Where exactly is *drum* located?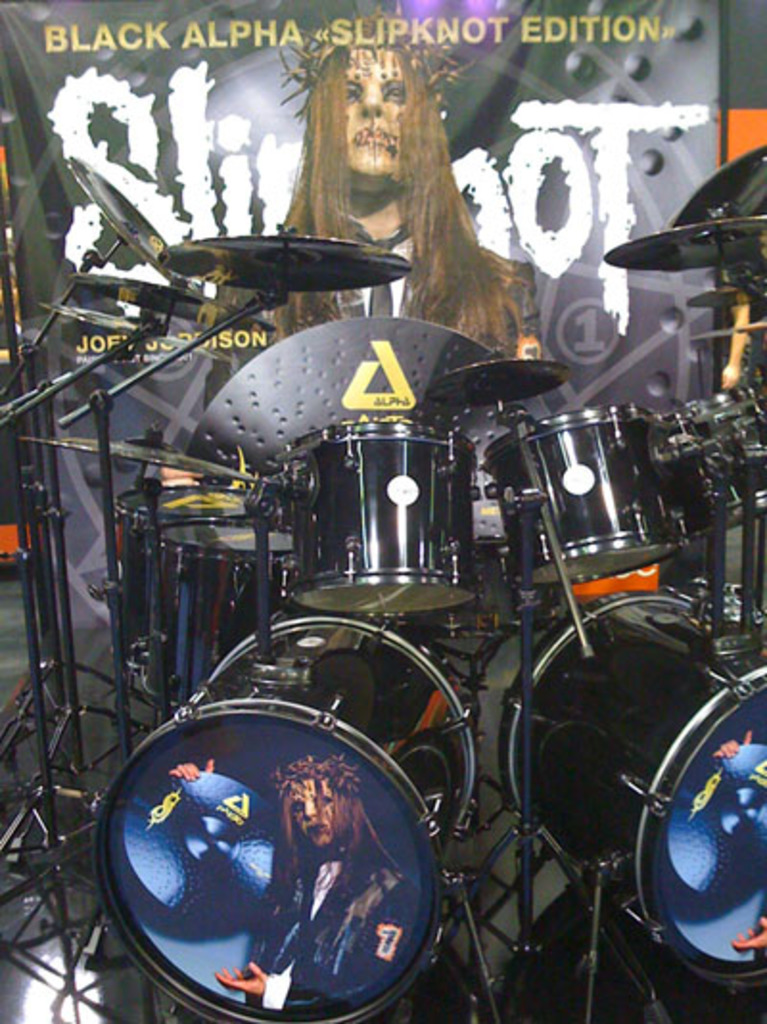
Its bounding box is 102:460:272:639.
